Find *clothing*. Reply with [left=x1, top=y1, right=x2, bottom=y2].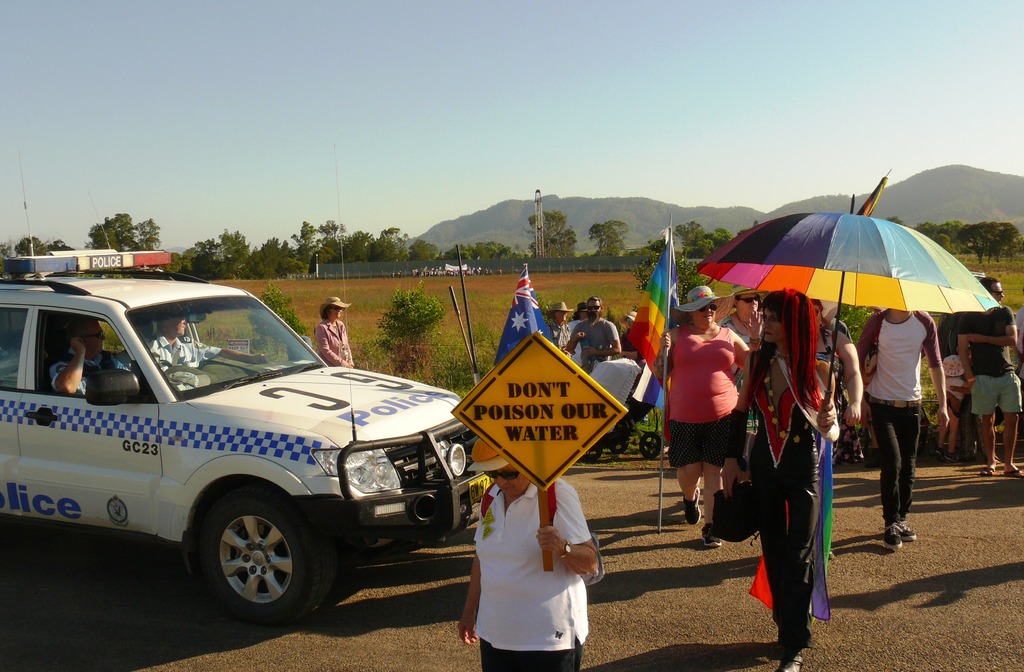
[left=474, top=471, right=602, bottom=671].
